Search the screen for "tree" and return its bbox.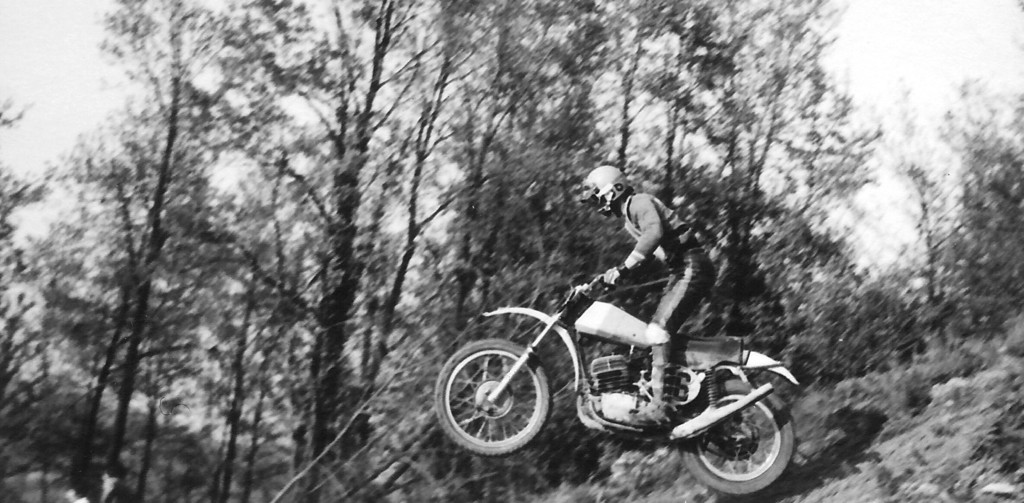
Found: <bbox>35, 103, 217, 502</bbox>.
